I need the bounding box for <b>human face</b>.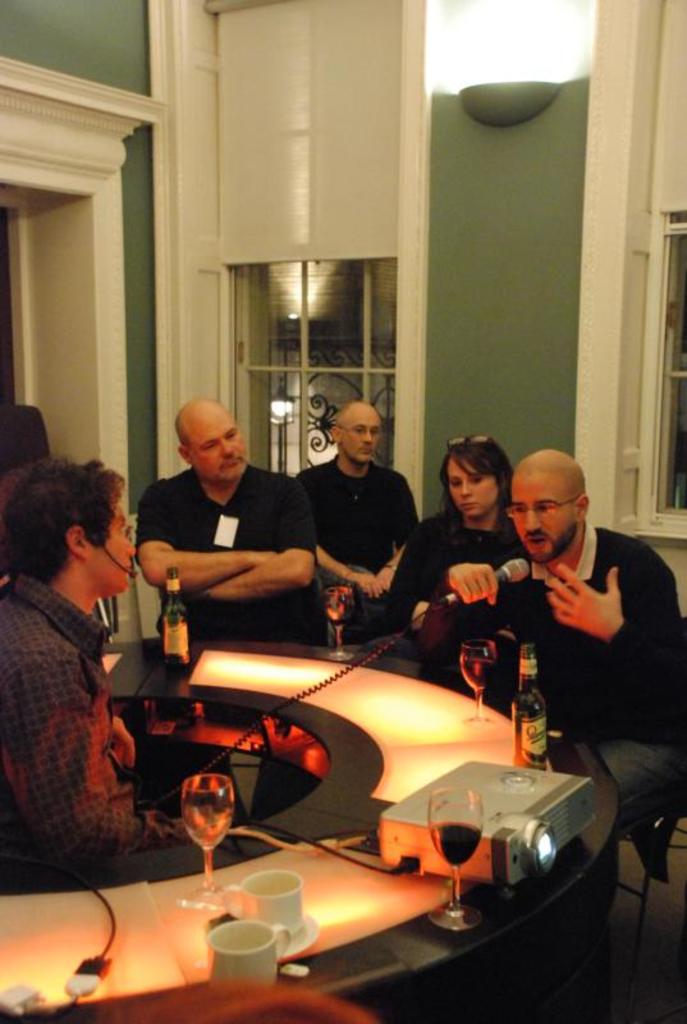
Here it is: (183,404,243,484).
